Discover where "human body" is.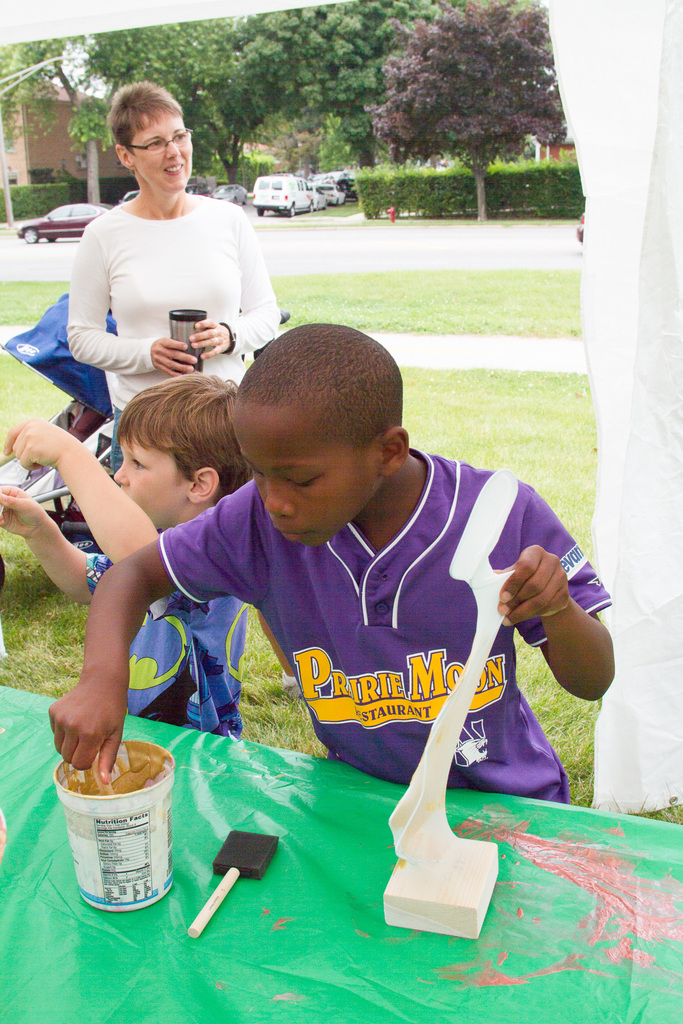
Discovered at <region>52, 319, 615, 810</region>.
